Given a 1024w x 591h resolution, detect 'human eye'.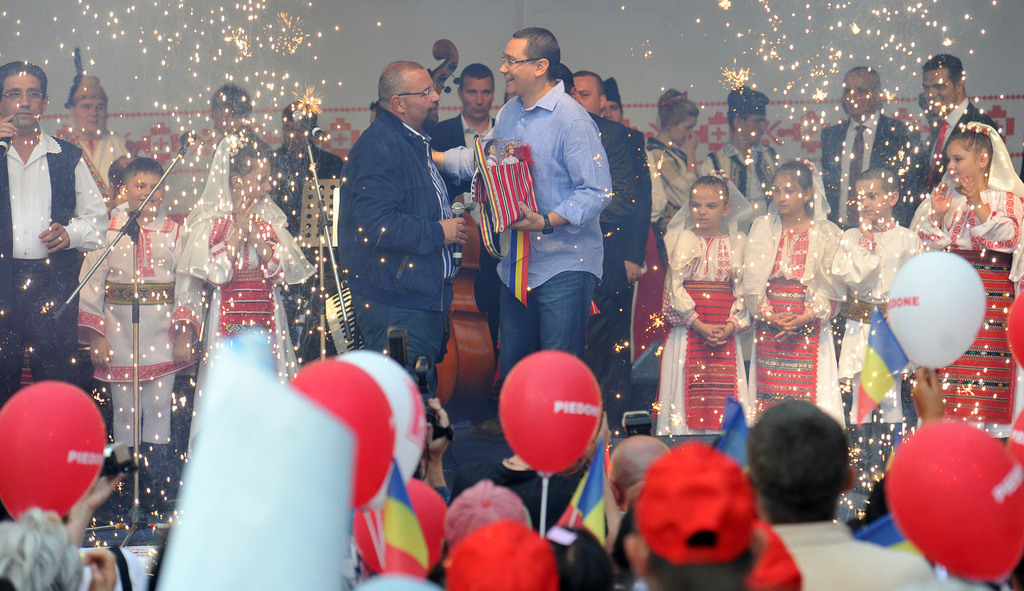
{"x1": 786, "y1": 190, "x2": 796, "y2": 194}.
